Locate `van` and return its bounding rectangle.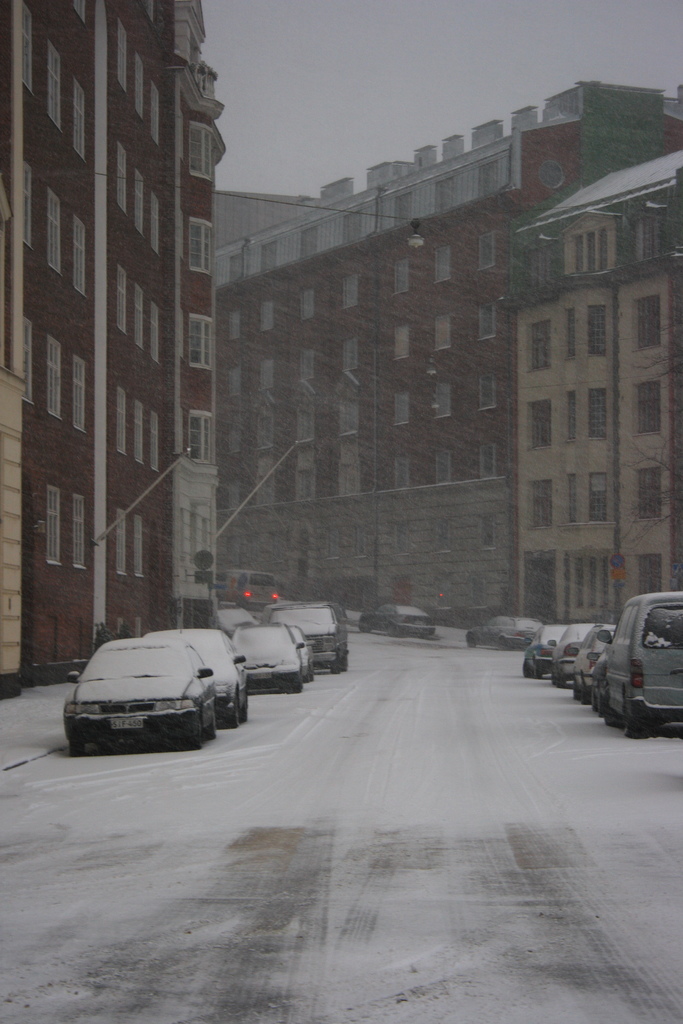
[left=595, top=588, right=682, bottom=740].
